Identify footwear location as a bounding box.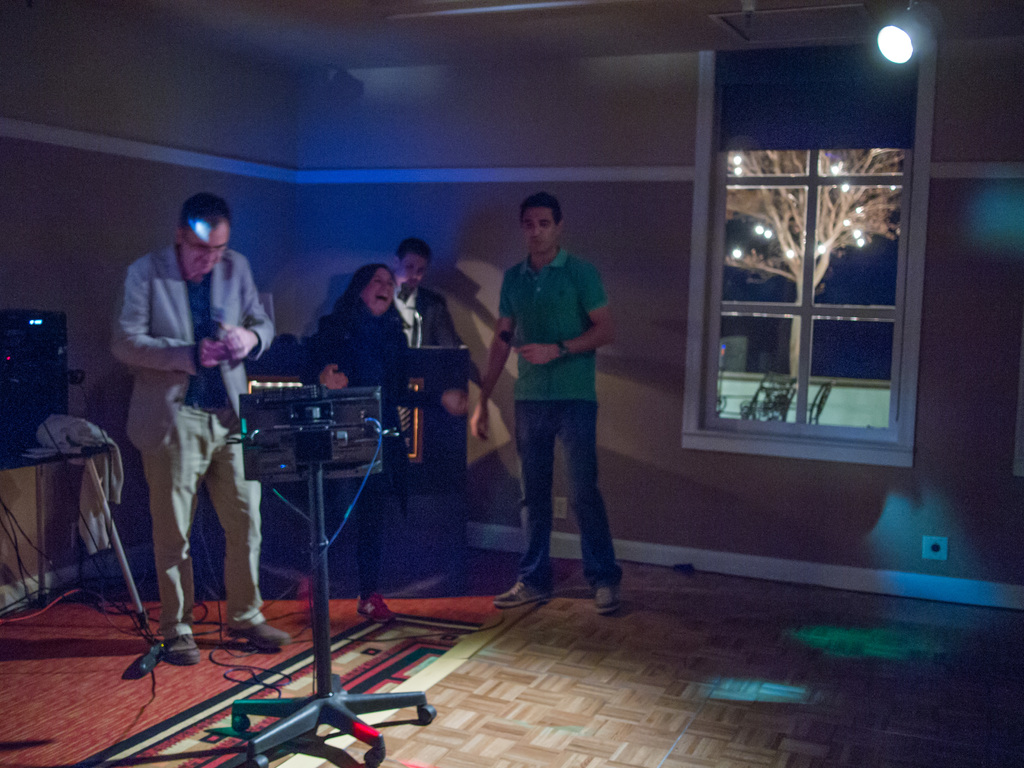
bbox=[225, 621, 292, 650].
